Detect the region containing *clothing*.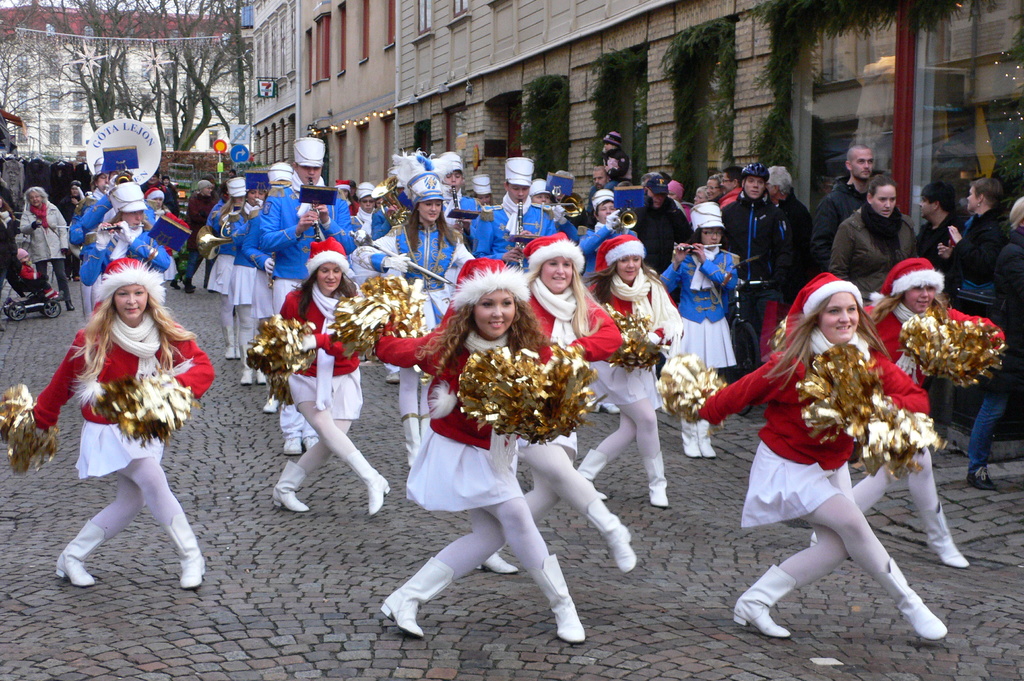
<region>28, 289, 221, 558</region>.
